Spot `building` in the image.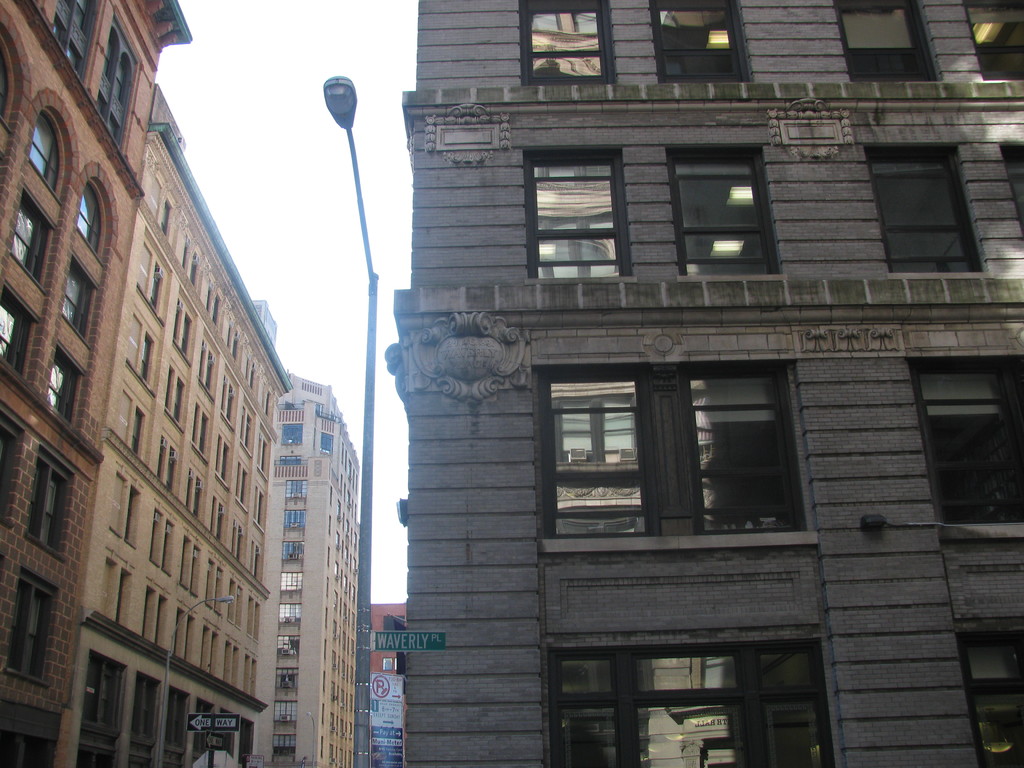
`building` found at (x1=44, y1=81, x2=289, y2=767).
